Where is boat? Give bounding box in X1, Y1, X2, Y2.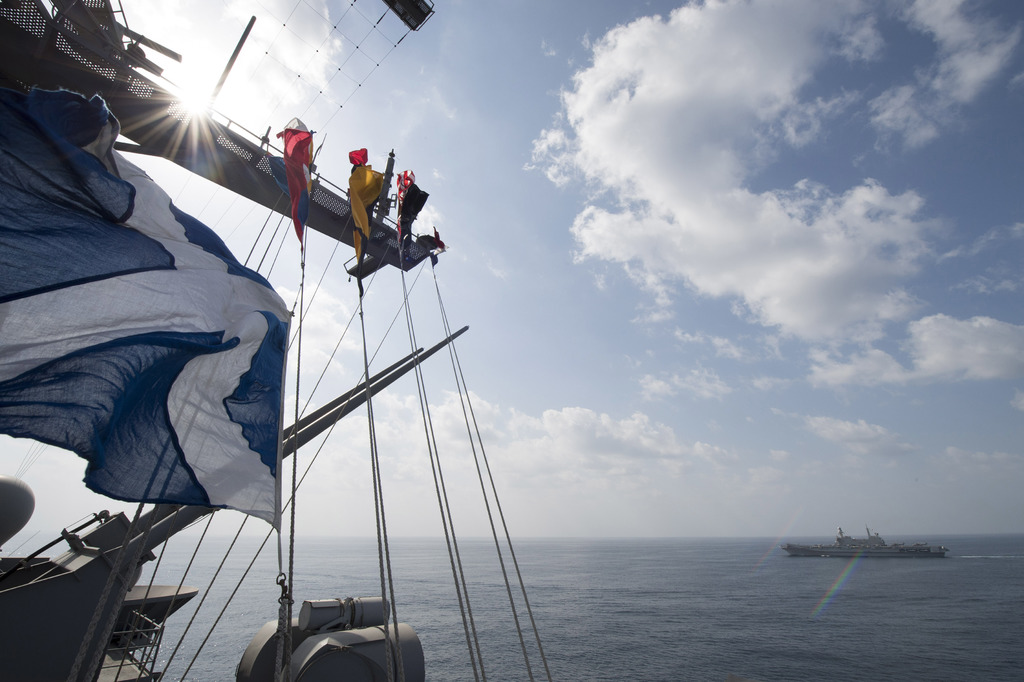
783, 530, 952, 556.
